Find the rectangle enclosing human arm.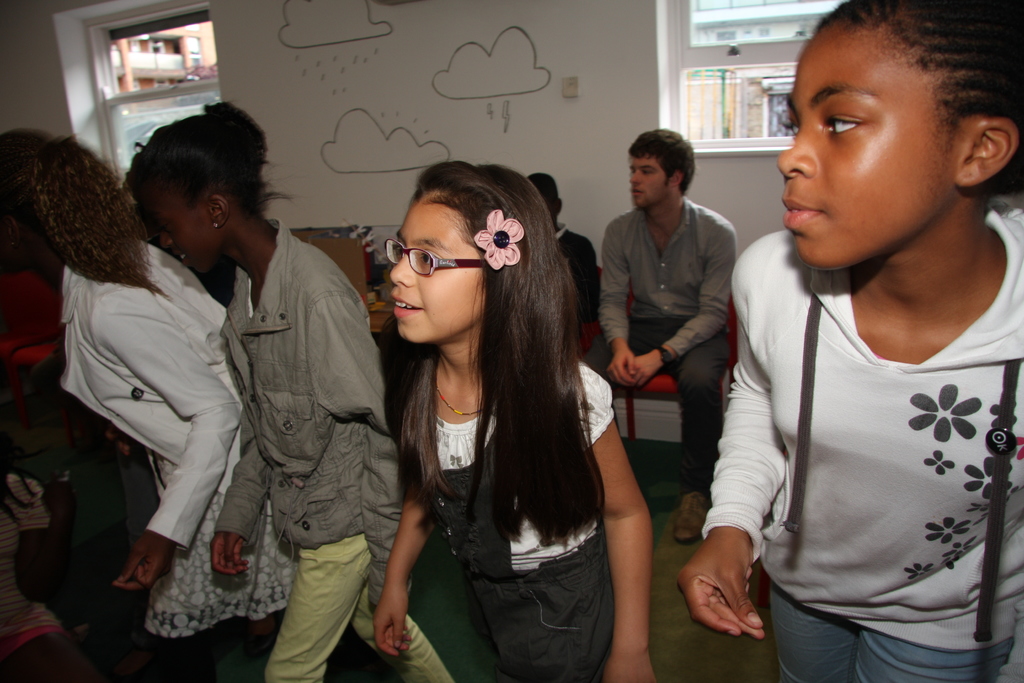
{"x1": 210, "y1": 406, "x2": 261, "y2": 581}.
